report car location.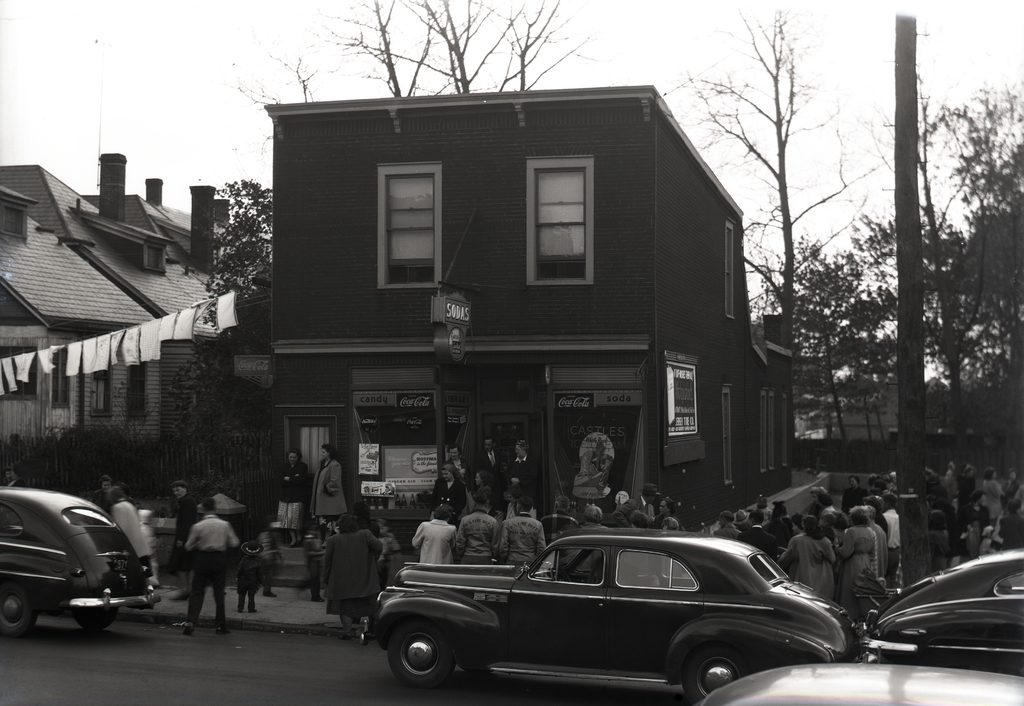
Report: x1=856 y1=547 x2=1023 y2=675.
